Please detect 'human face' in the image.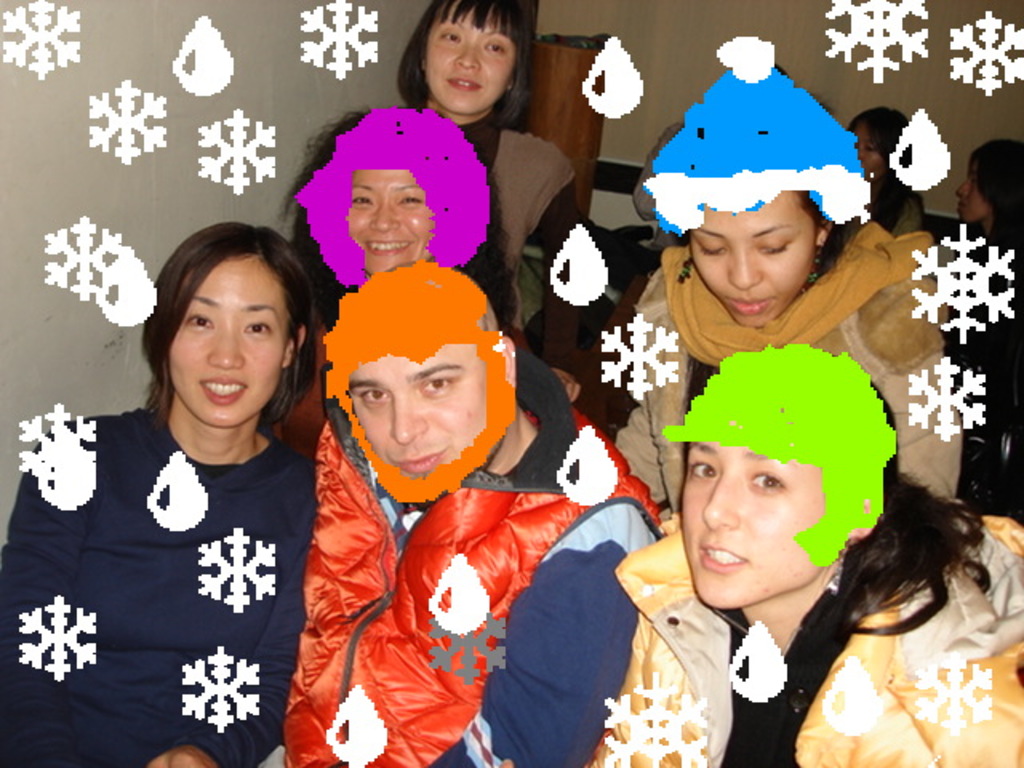
[x1=422, y1=6, x2=512, y2=118].
